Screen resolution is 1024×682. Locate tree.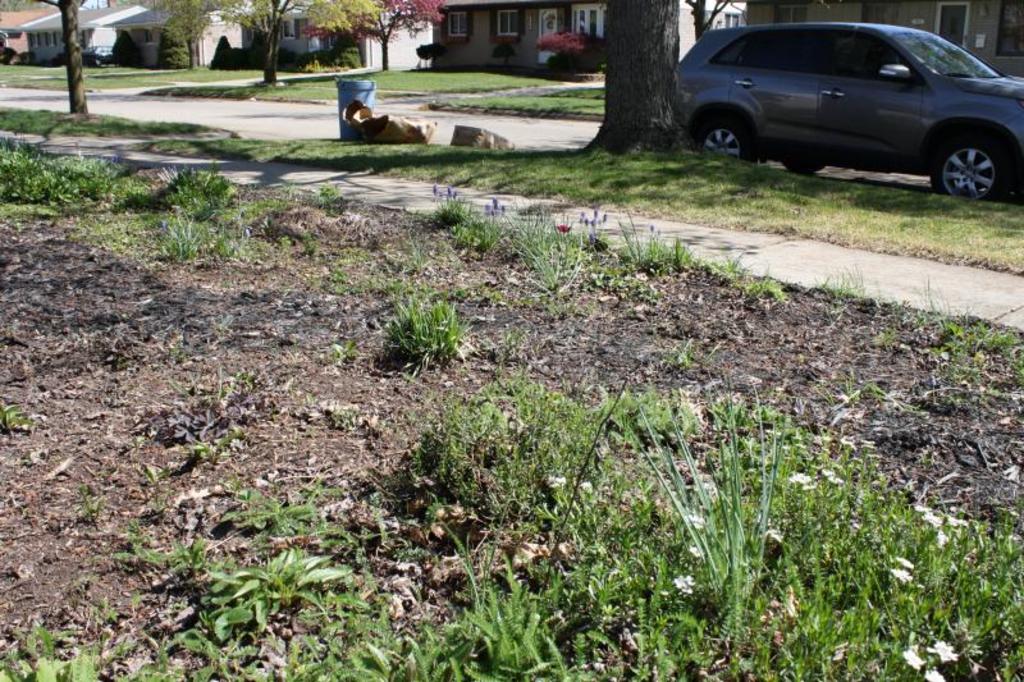
locate(46, 0, 90, 119).
